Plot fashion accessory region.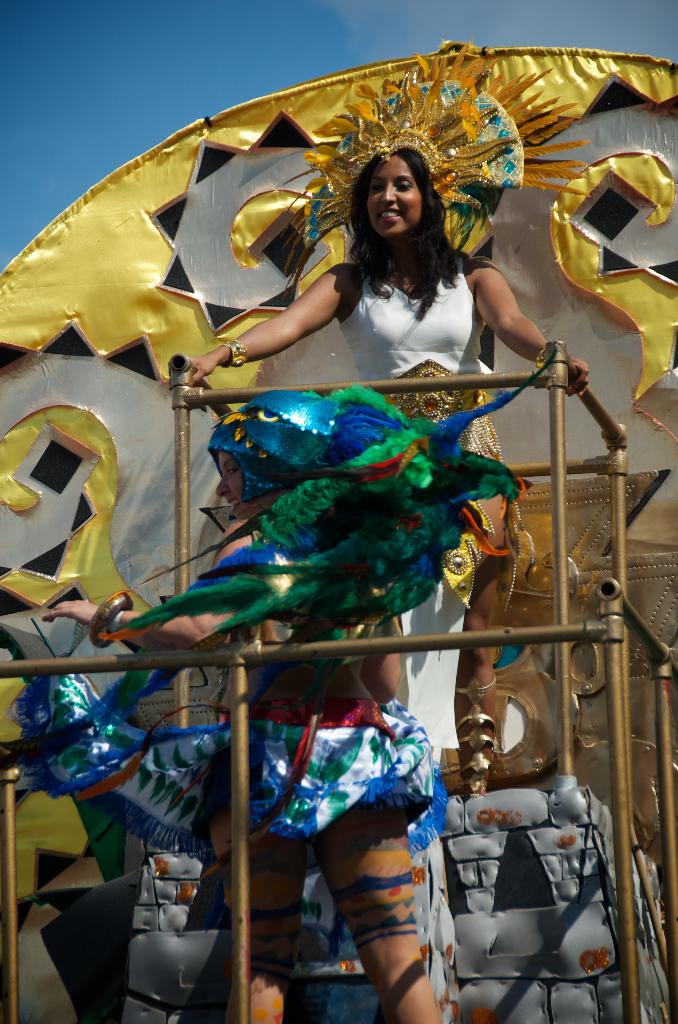
Plotted at x1=100, y1=380, x2=539, y2=713.
